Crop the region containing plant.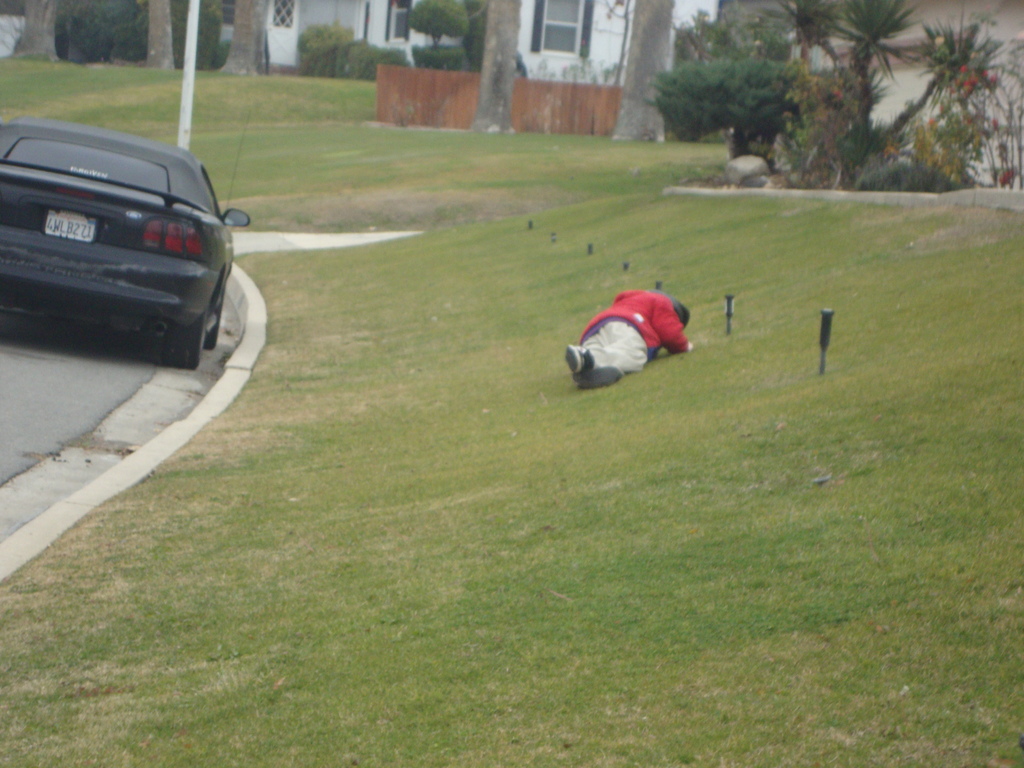
Crop region: bbox(291, 19, 413, 84).
